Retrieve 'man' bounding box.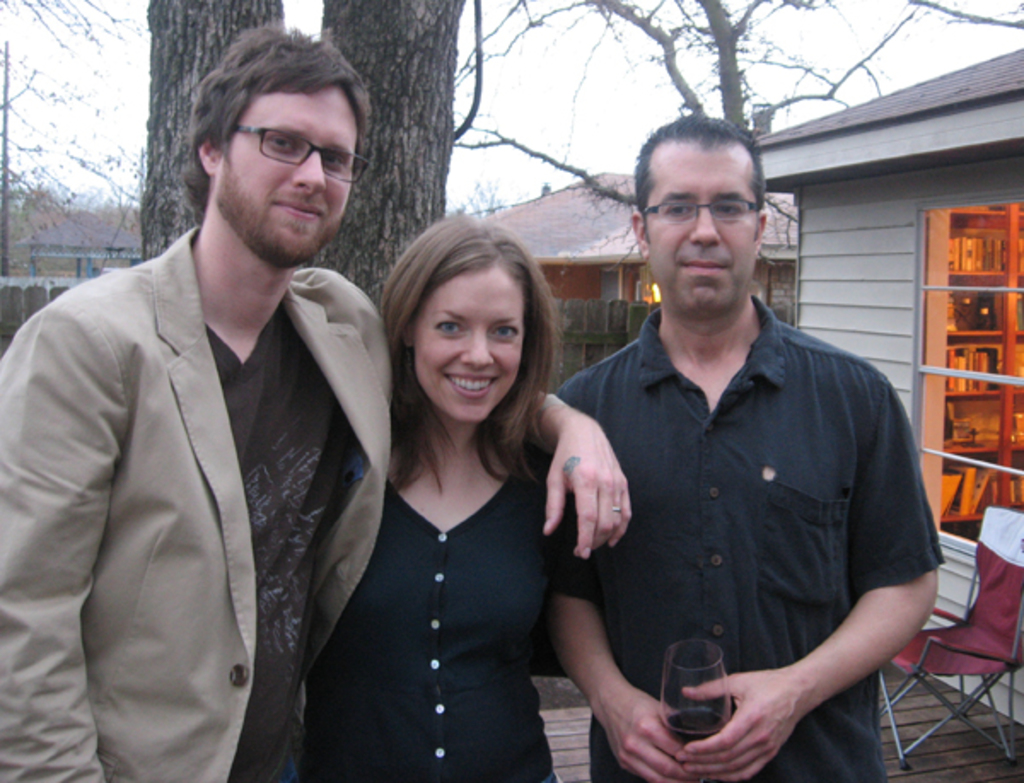
Bounding box: {"left": 0, "top": 31, "right": 633, "bottom": 781}.
